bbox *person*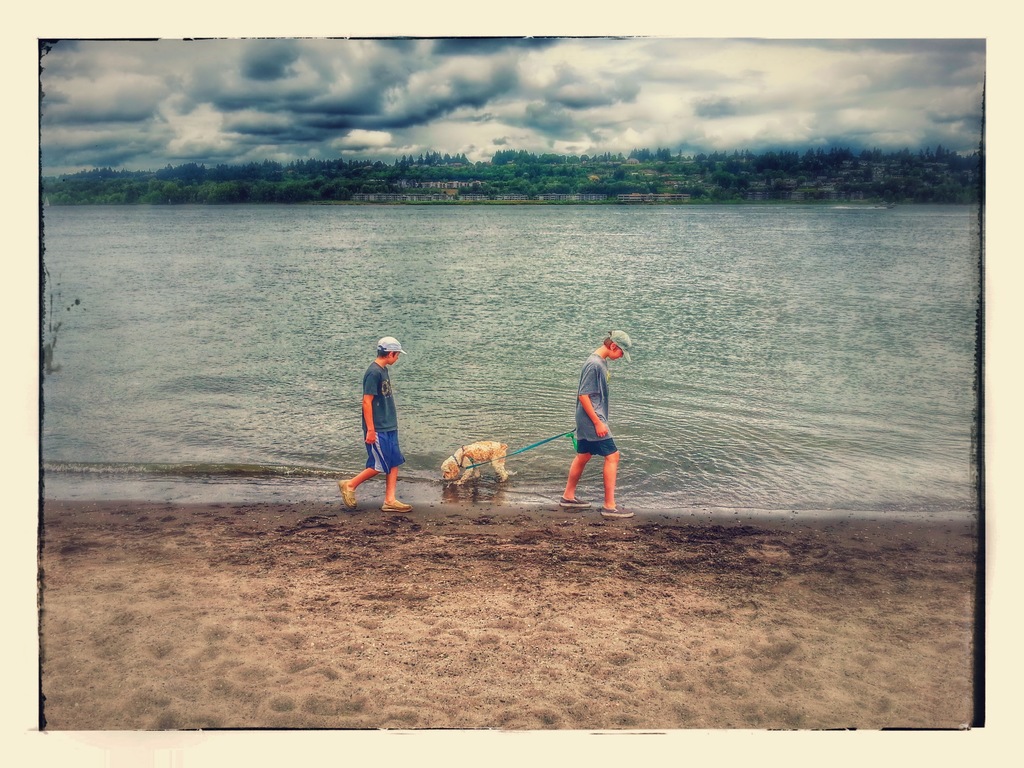
338:339:416:513
